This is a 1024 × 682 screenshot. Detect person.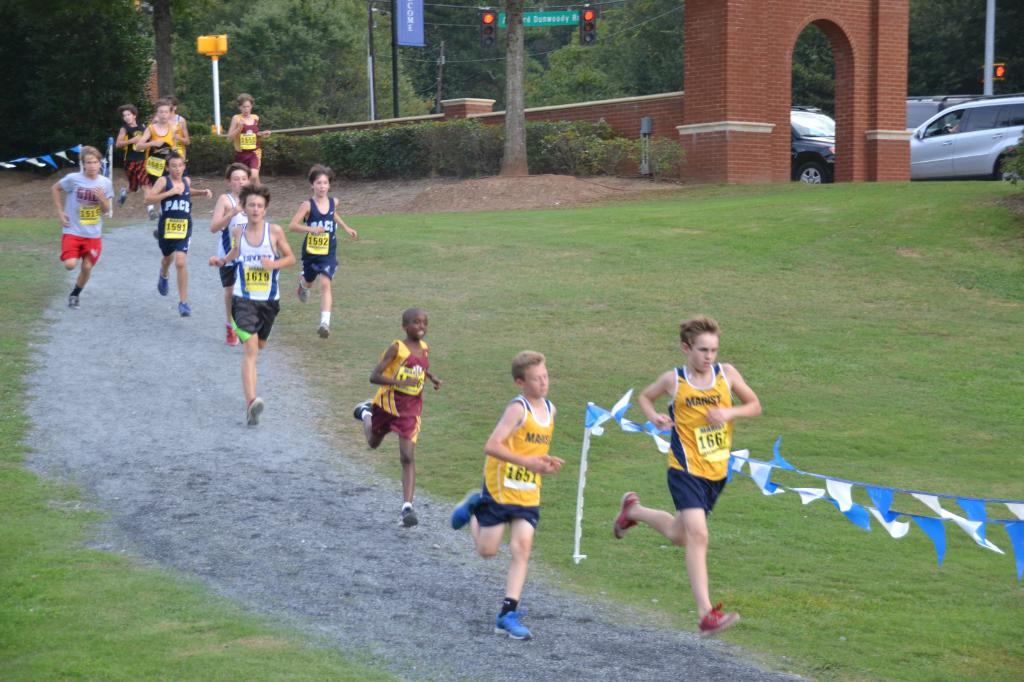
Rect(212, 165, 253, 346).
